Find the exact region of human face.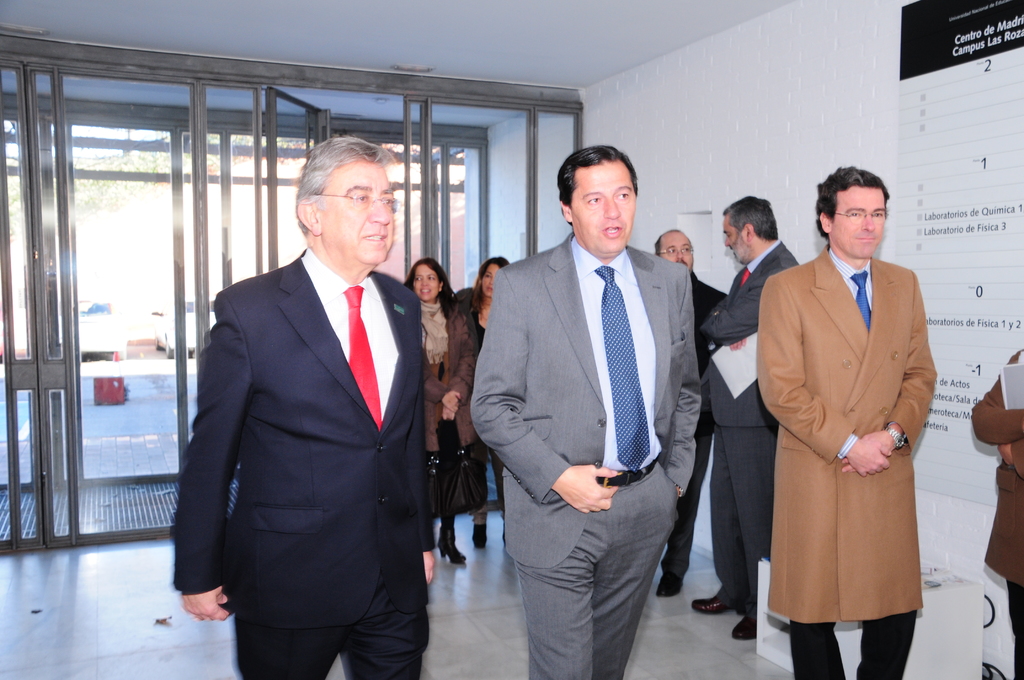
Exact region: [570,164,636,249].
